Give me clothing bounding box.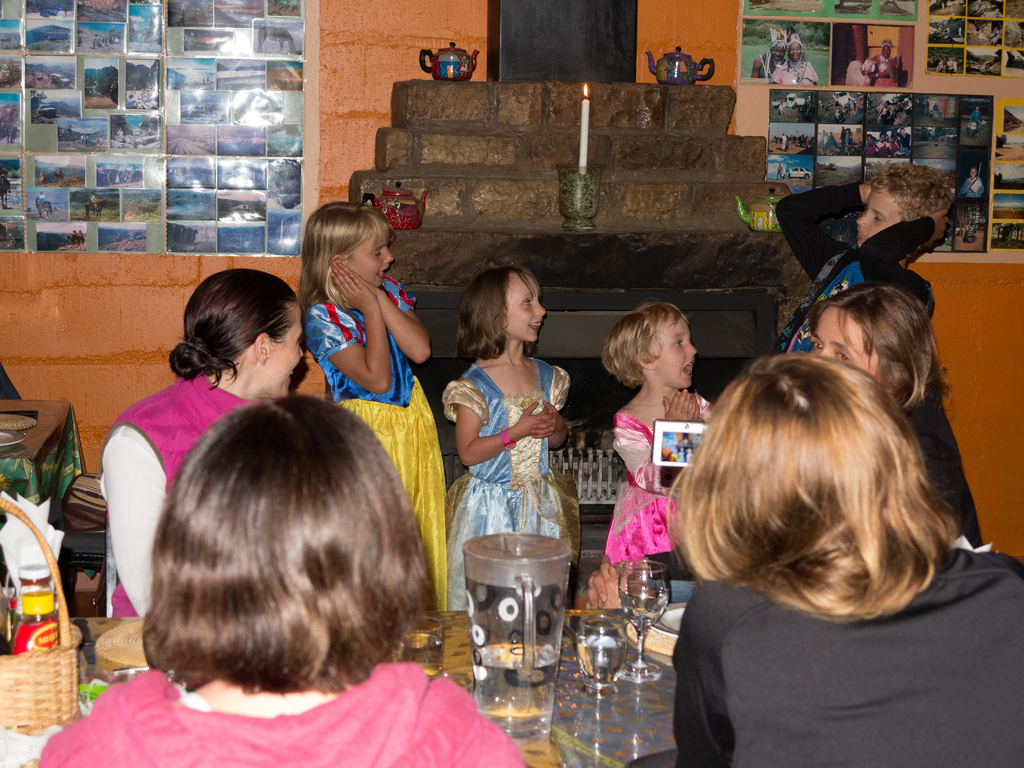
21,646,547,767.
